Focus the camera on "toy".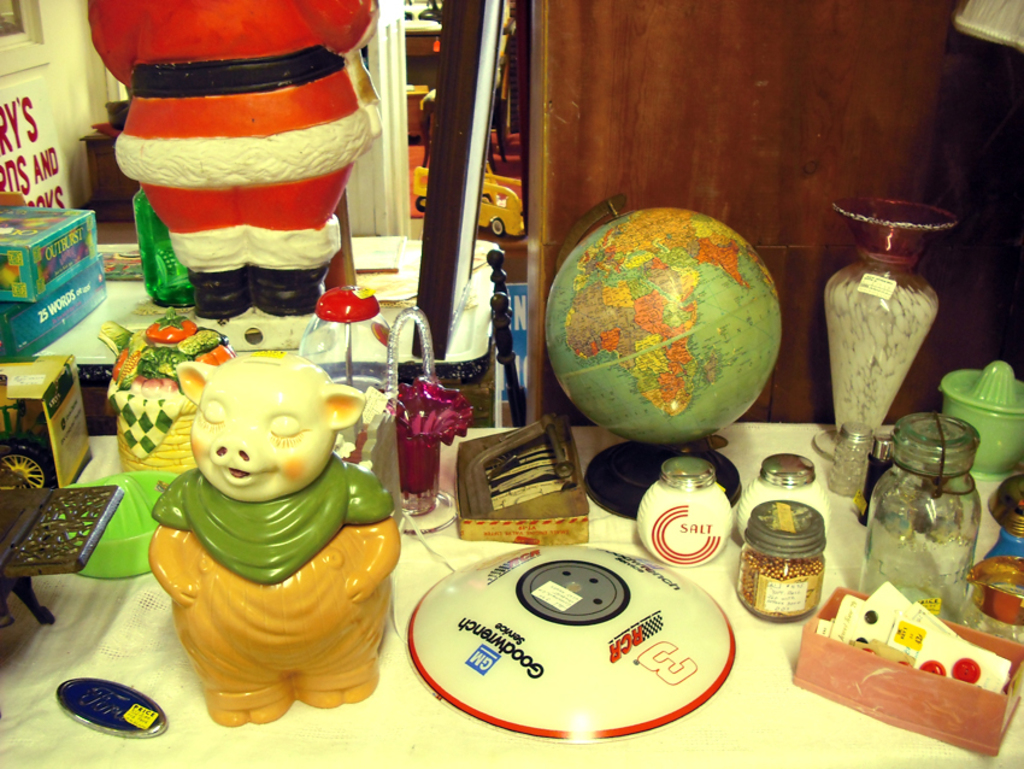
Focus region: box=[408, 165, 532, 239].
